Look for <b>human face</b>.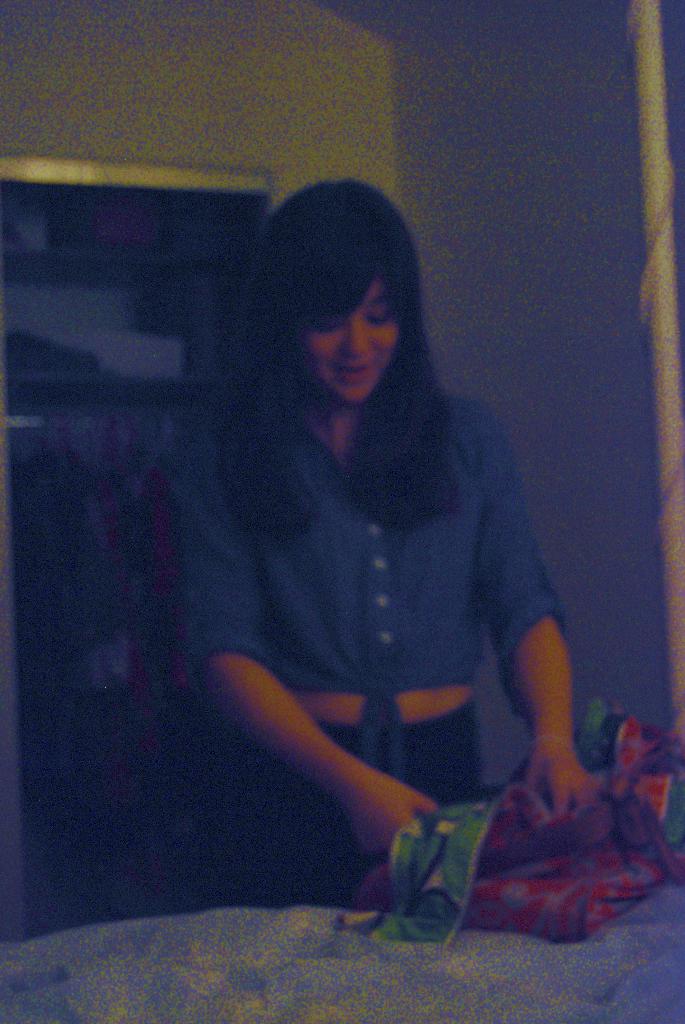
Found: [303,266,401,399].
